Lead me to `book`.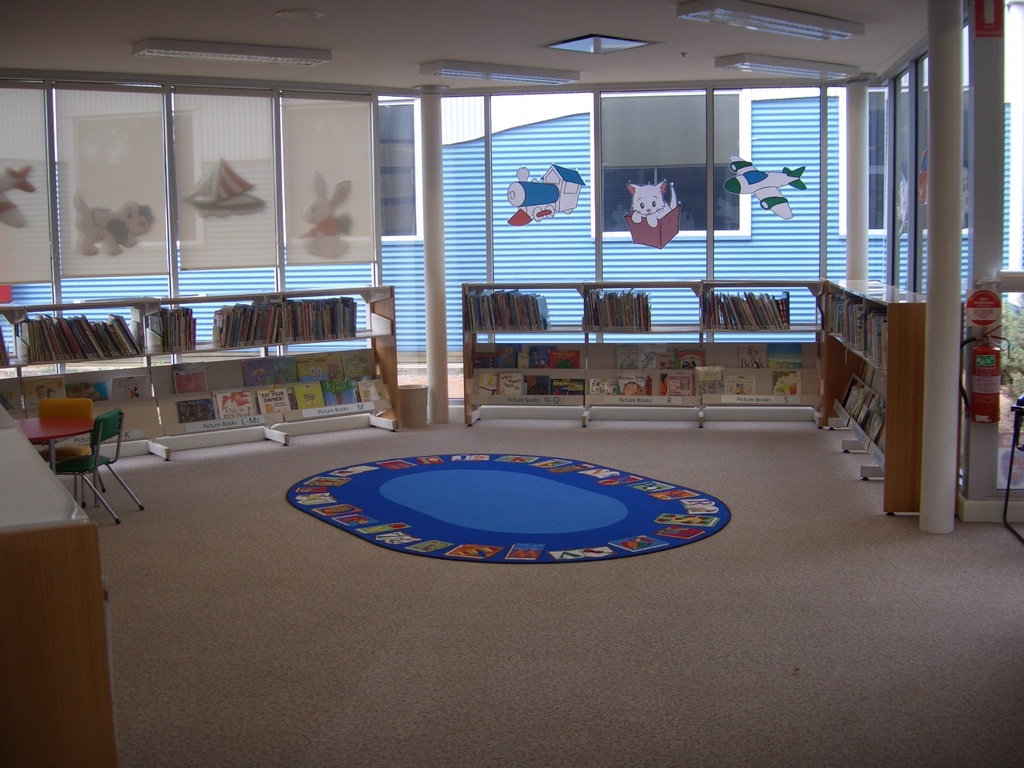
Lead to 615:345:639:369.
